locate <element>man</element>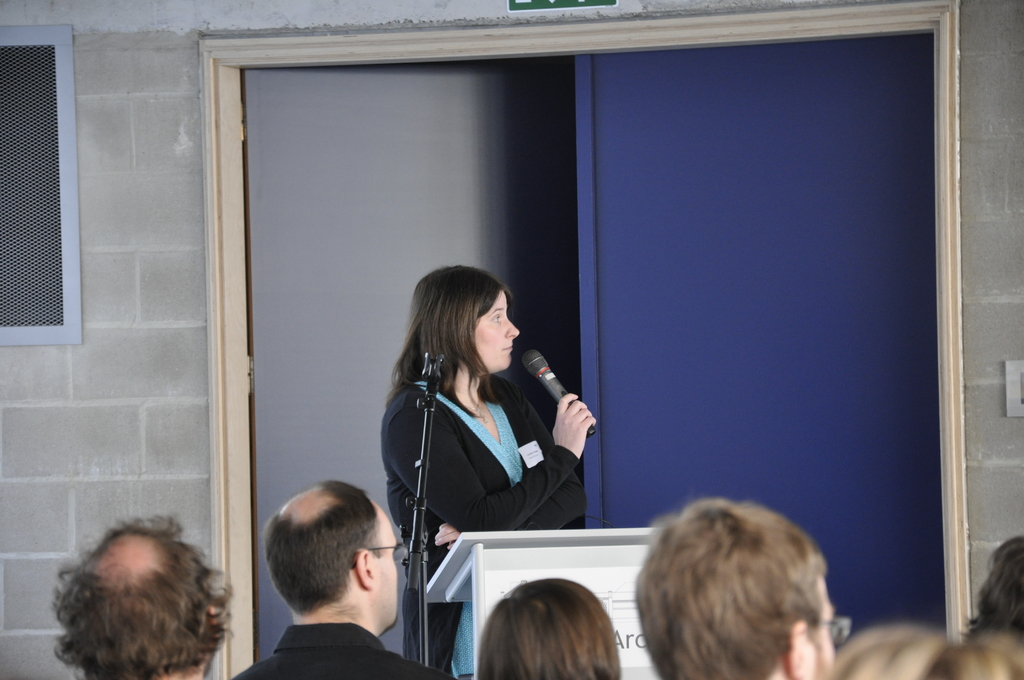
635 498 835 679
